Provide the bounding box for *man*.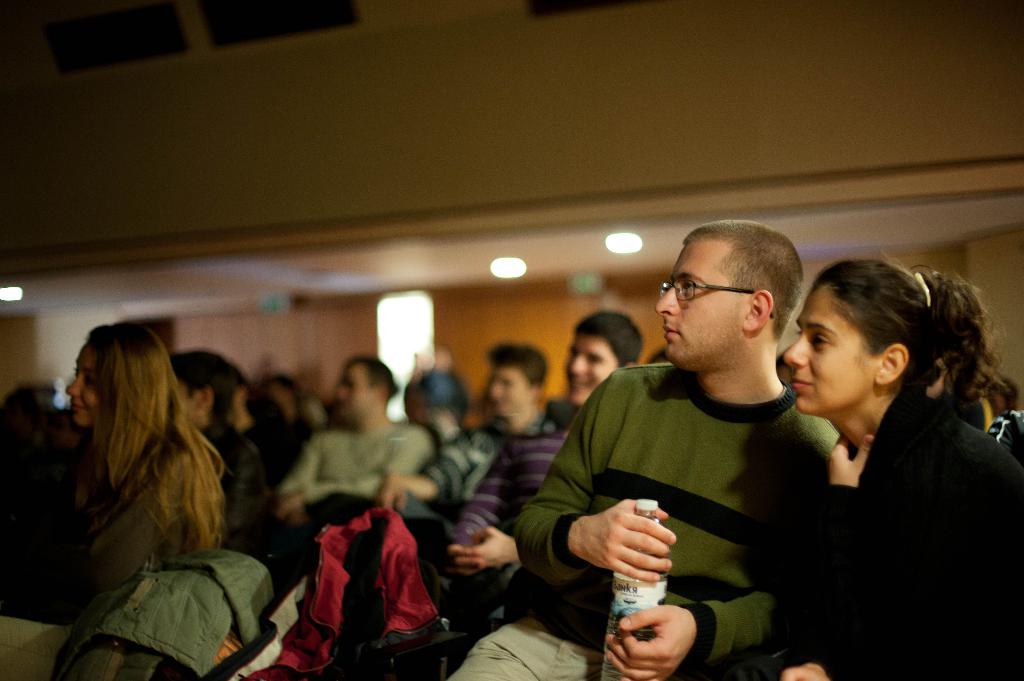
<box>380,343,544,532</box>.
